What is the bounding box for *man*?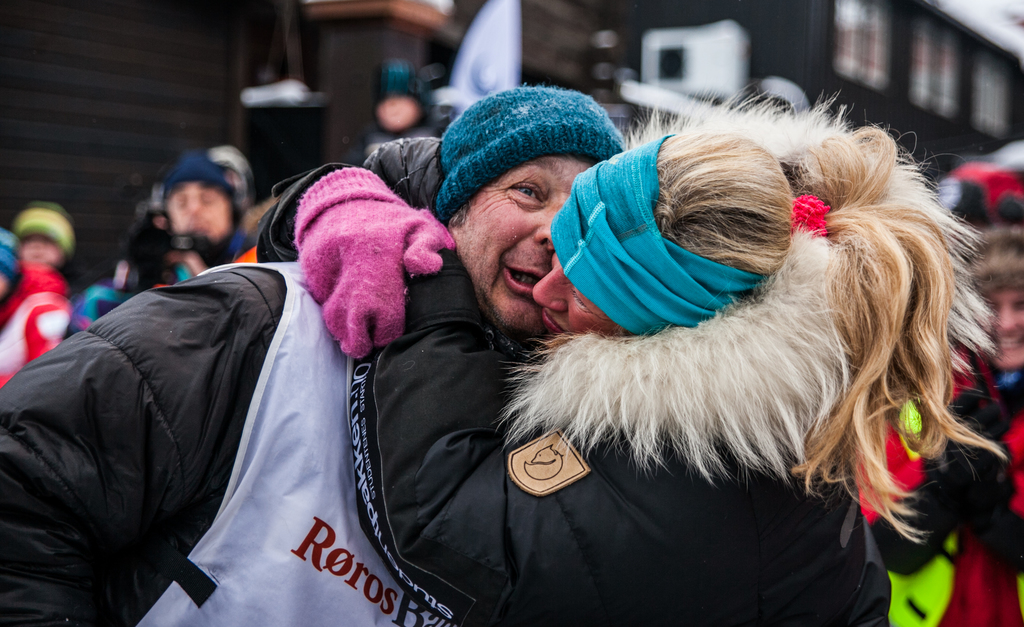
x1=0, y1=85, x2=625, y2=626.
